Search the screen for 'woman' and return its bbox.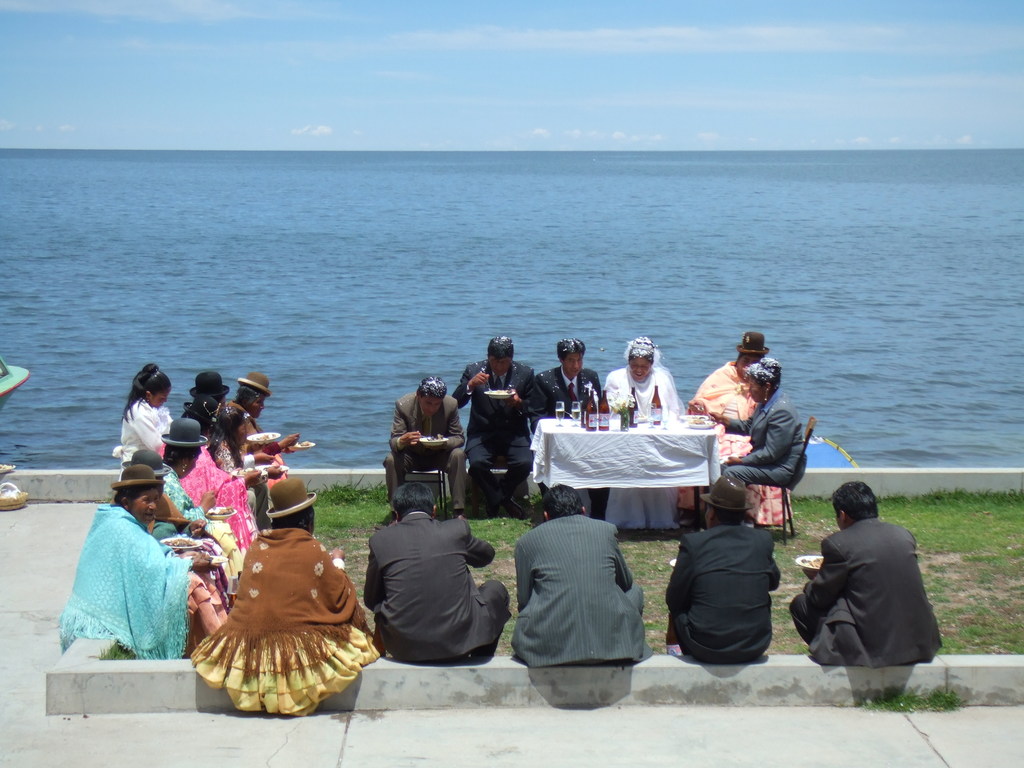
Found: (685, 331, 783, 528).
